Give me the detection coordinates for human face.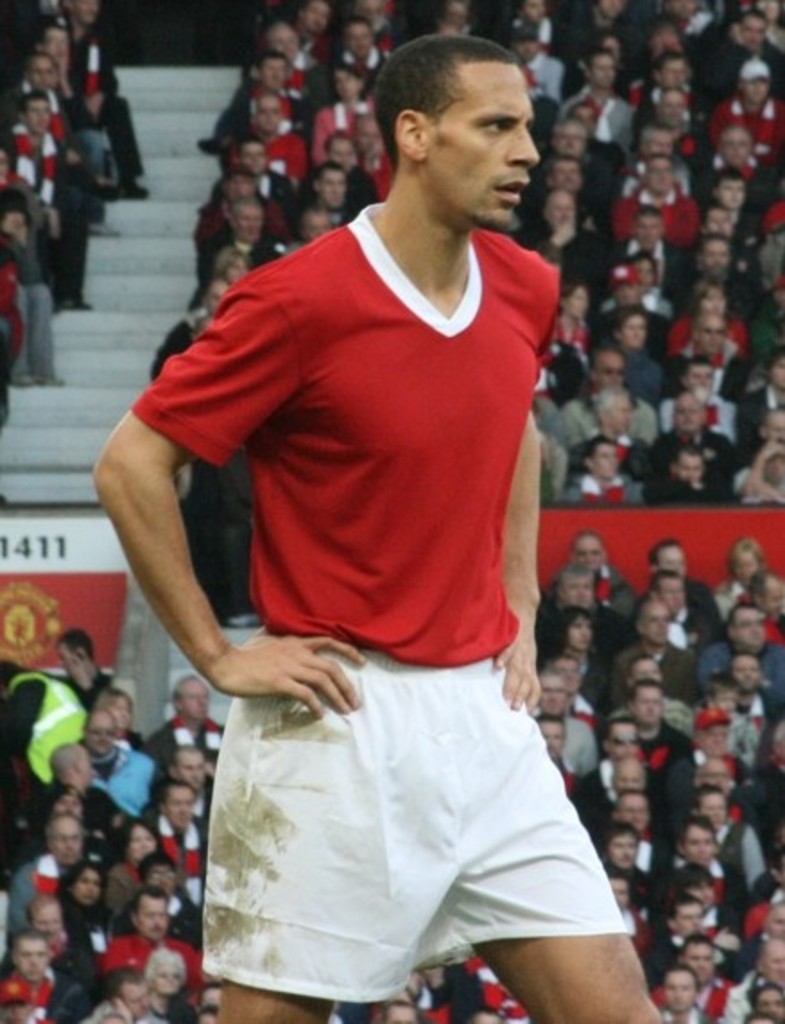
BBox(222, 178, 258, 208).
